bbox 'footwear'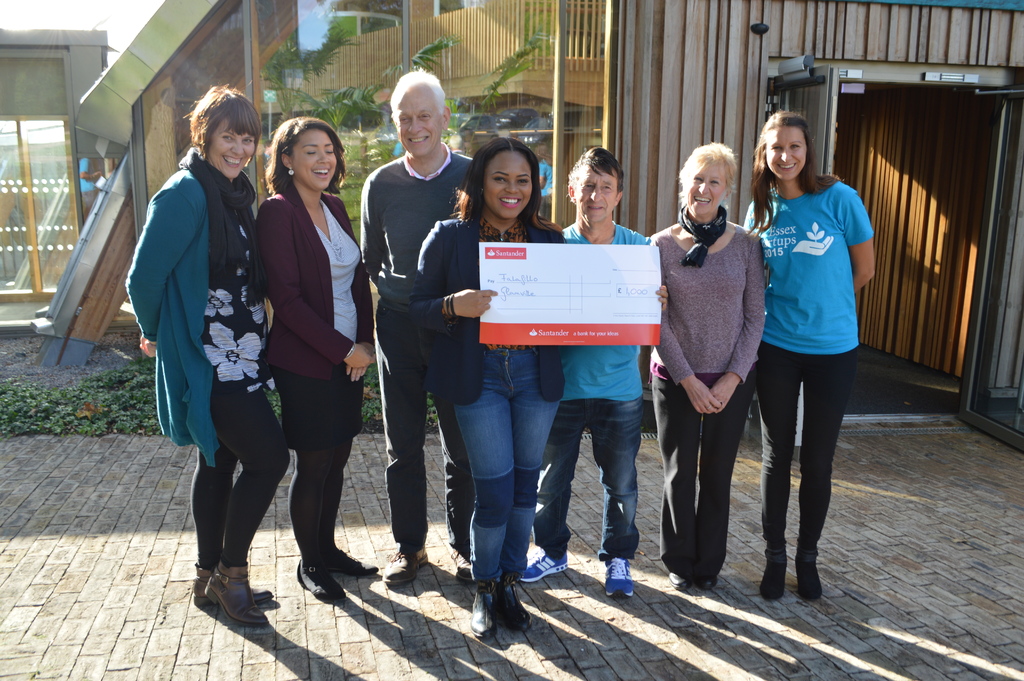
699, 580, 714, 591
